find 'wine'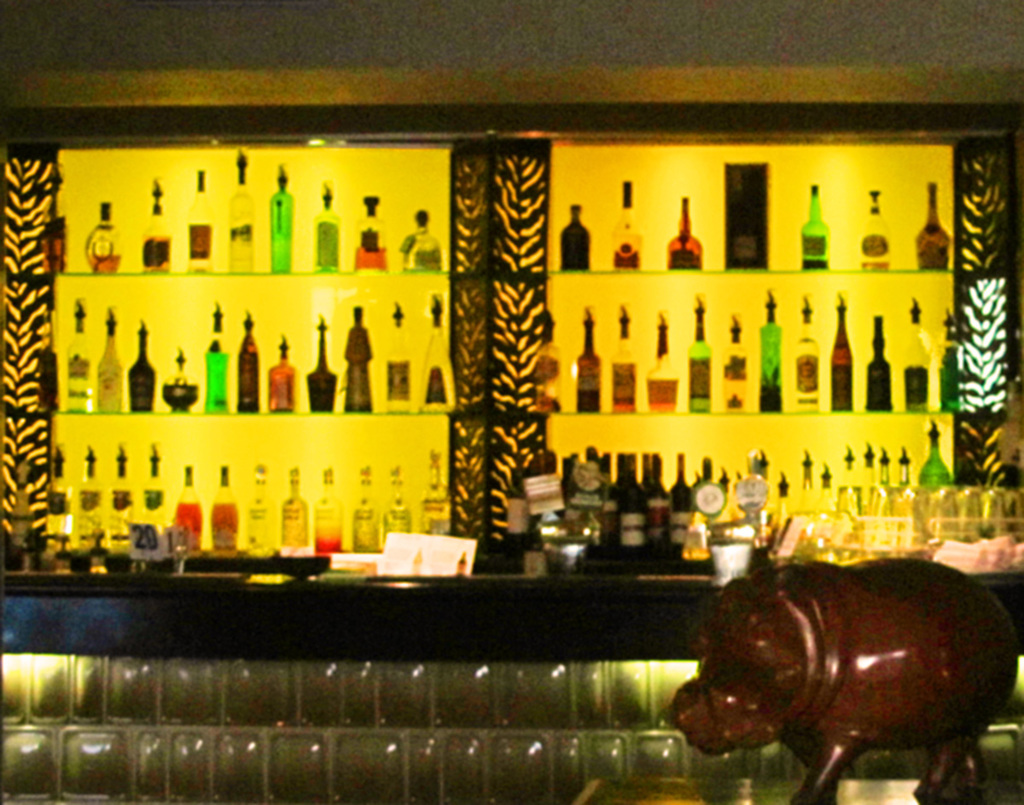
bbox=[373, 289, 421, 413]
